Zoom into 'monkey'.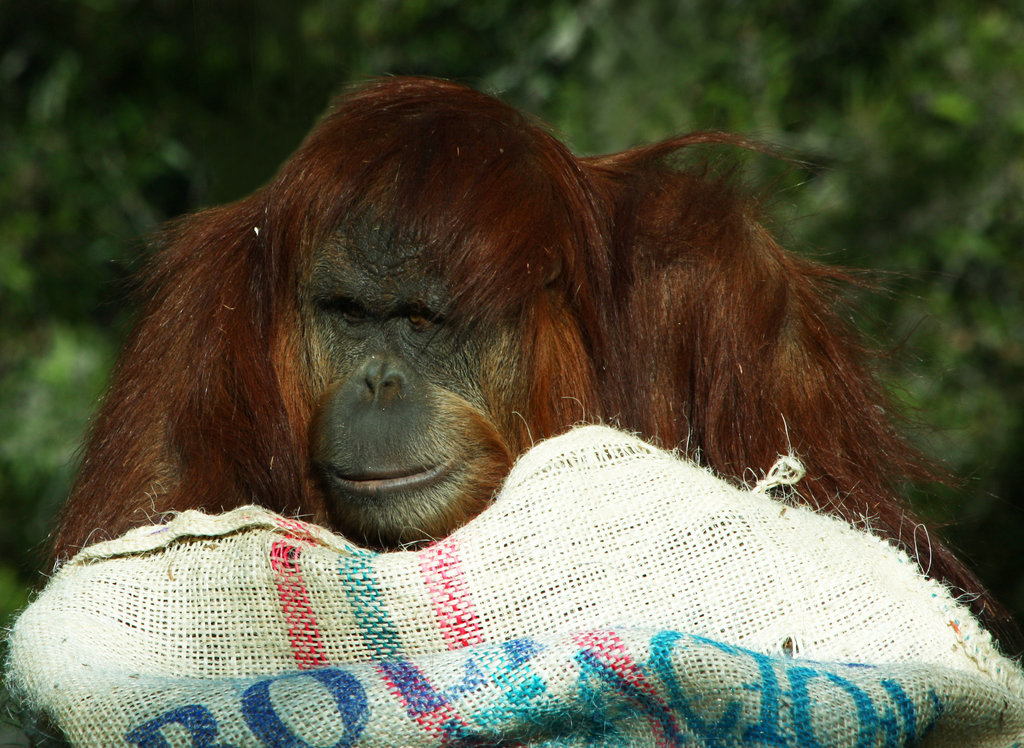
Zoom target: bbox(51, 72, 996, 624).
